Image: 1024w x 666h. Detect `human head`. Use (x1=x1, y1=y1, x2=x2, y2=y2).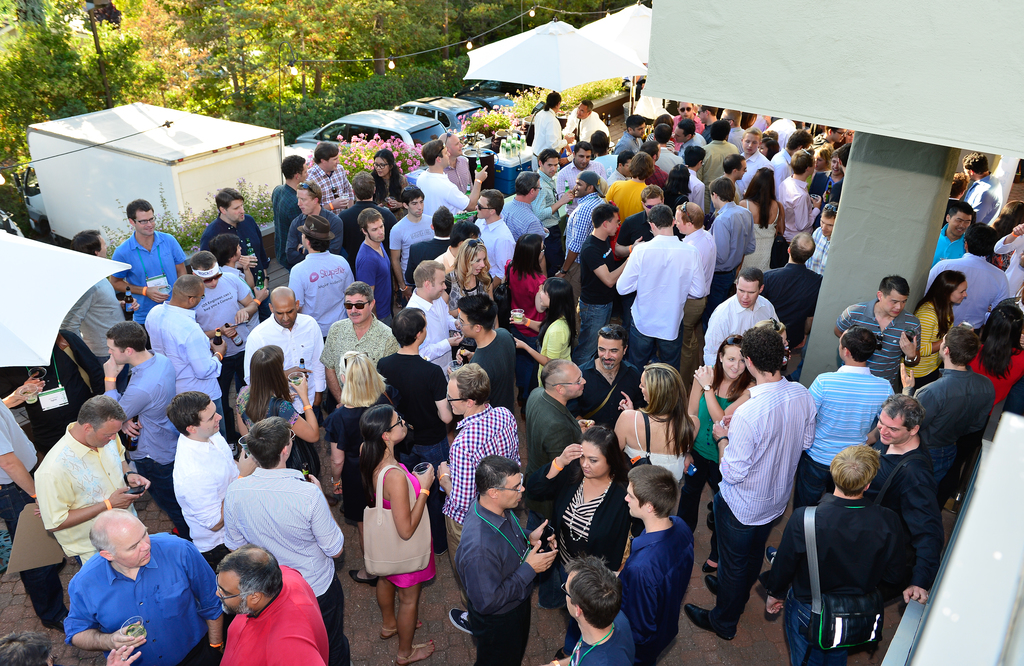
(x1=791, y1=149, x2=813, y2=178).
